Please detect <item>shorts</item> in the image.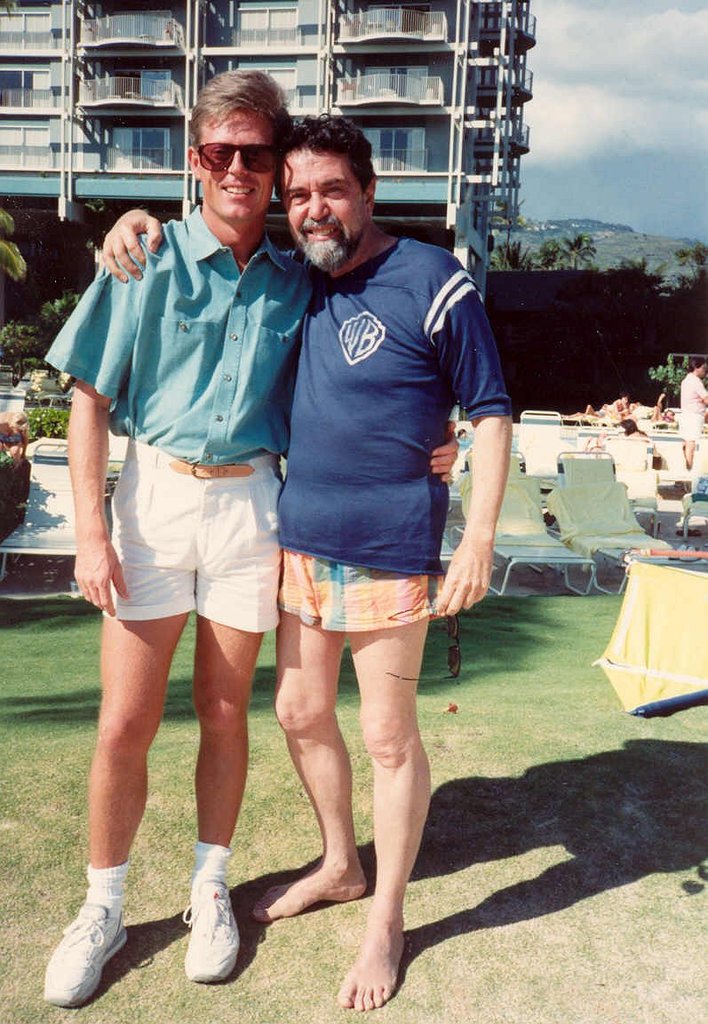
bbox(102, 433, 285, 631).
